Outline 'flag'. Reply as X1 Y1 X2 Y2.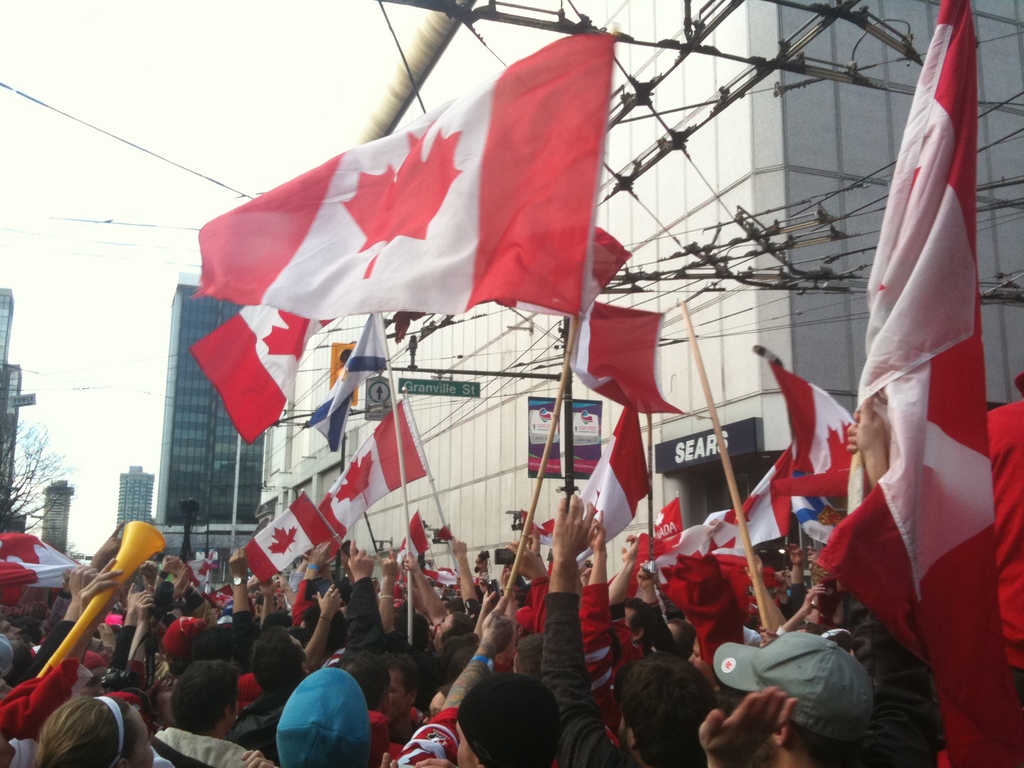
243 492 330 588.
